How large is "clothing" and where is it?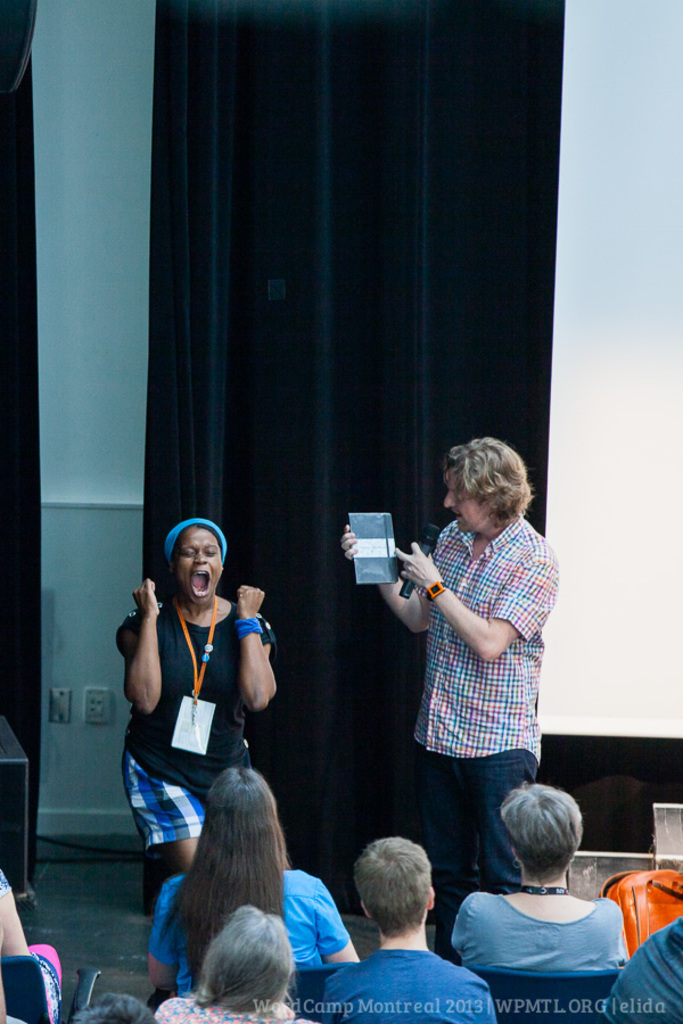
Bounding box: (left=0, top=868, right=59, bottom=1023).
